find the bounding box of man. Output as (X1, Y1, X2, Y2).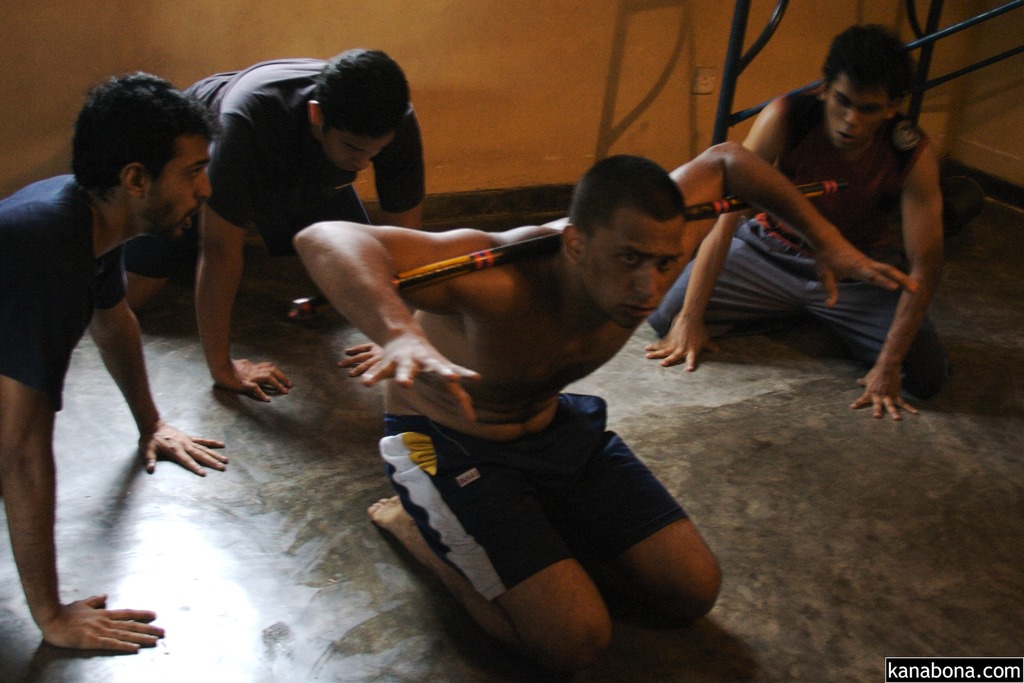
(135, 42, 426, 403).
